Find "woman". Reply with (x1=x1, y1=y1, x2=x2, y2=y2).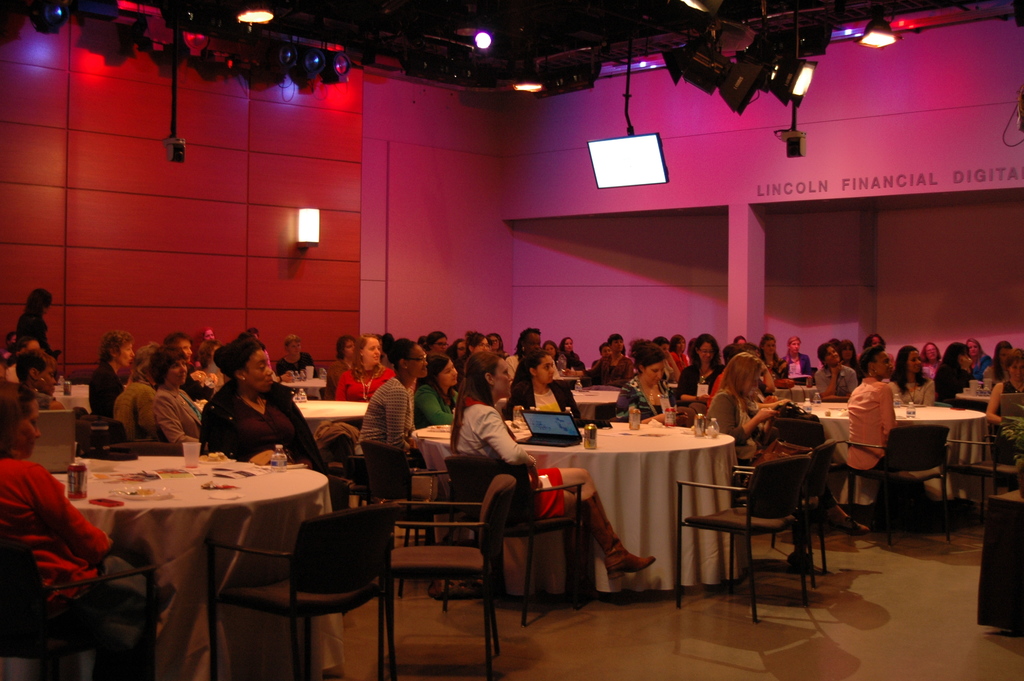
(x1=936, y1=341, x2=977, y2=407).
